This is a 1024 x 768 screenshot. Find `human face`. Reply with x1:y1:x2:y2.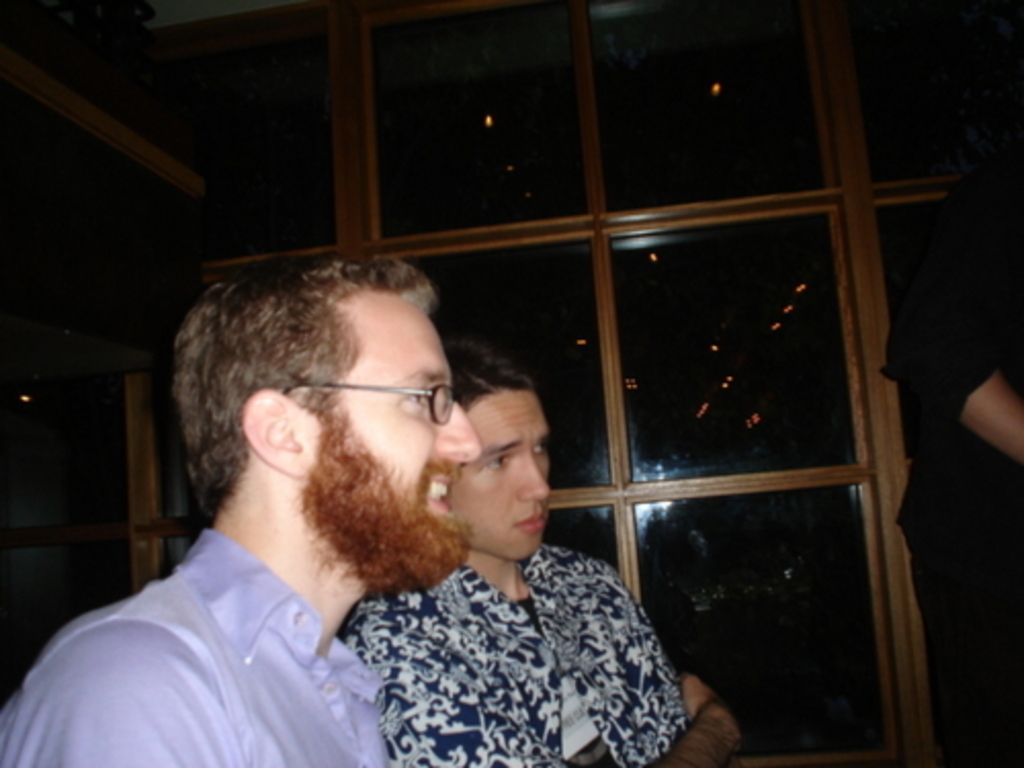
449:389:553:557.
